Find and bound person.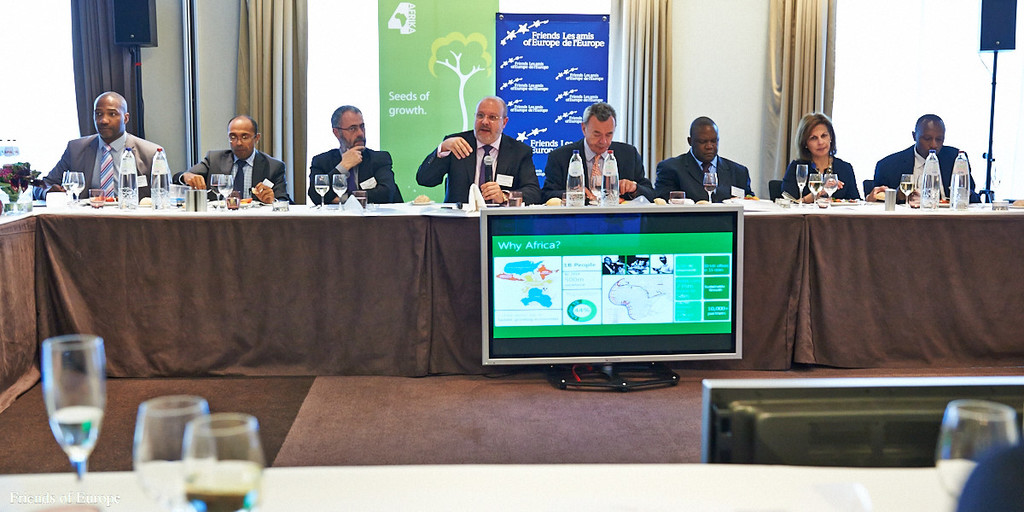
Bound: rect(780, 114, 859, 197).
